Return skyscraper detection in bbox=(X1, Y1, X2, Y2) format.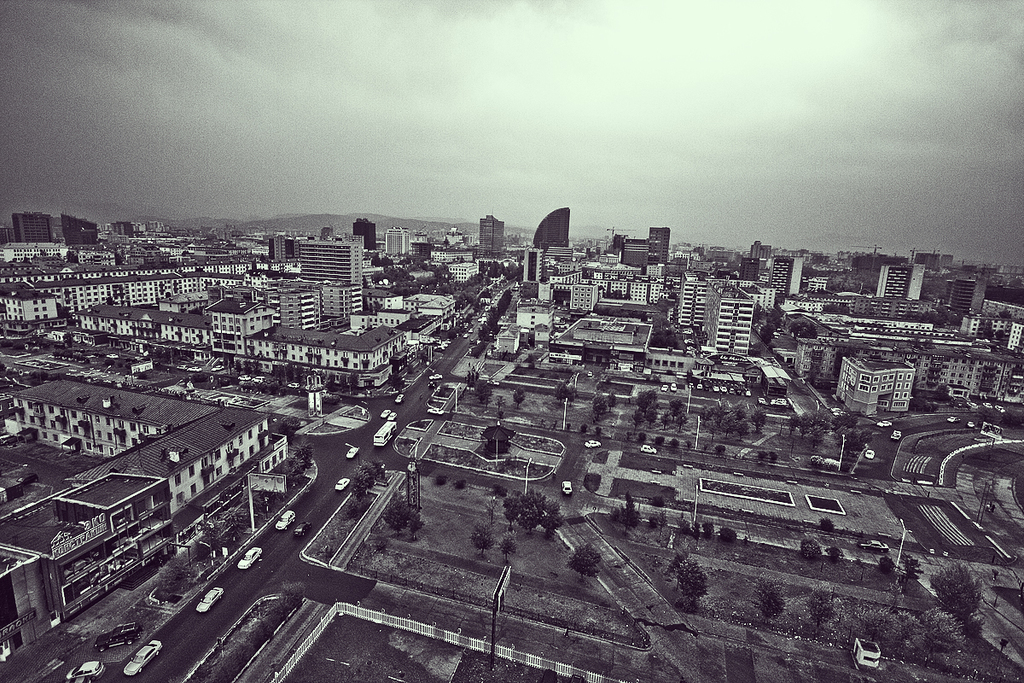
bbox=(383, 227, 409, 254).
